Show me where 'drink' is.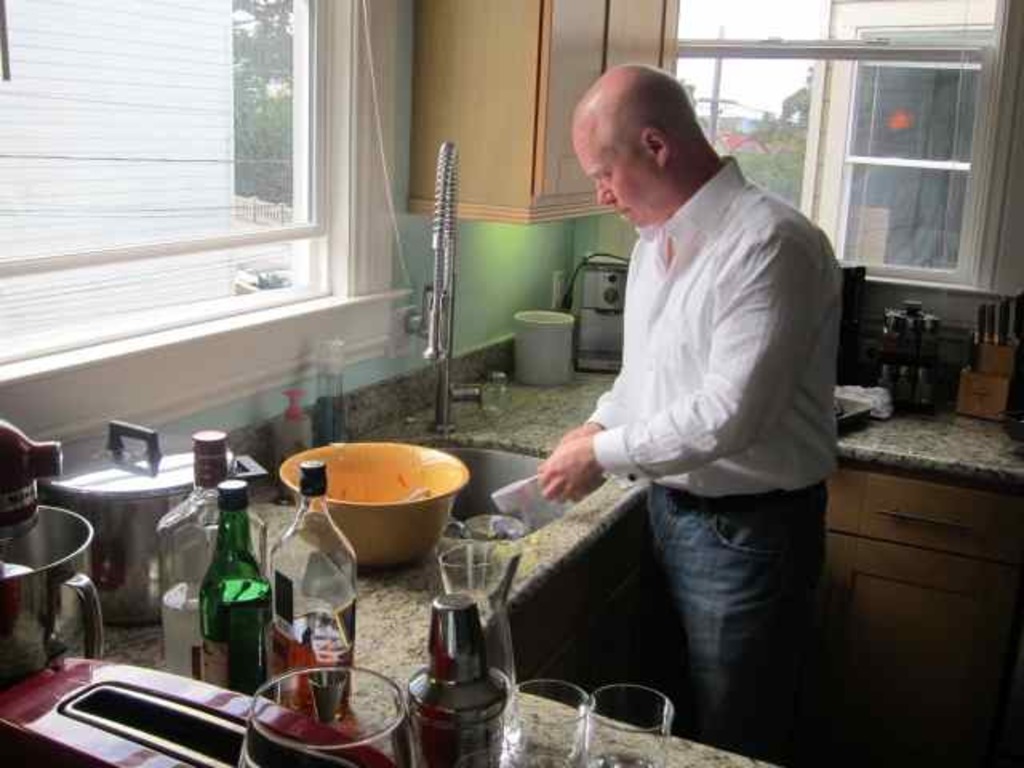
'drink' is at [163,578,200,678].
